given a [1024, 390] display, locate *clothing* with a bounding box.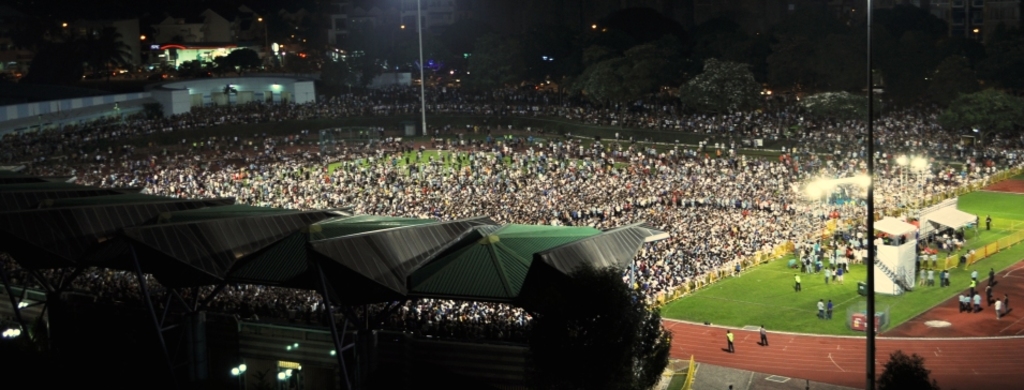
Located: {"left": 997, "top": 301, "right": 999, "bottom": 314}.
